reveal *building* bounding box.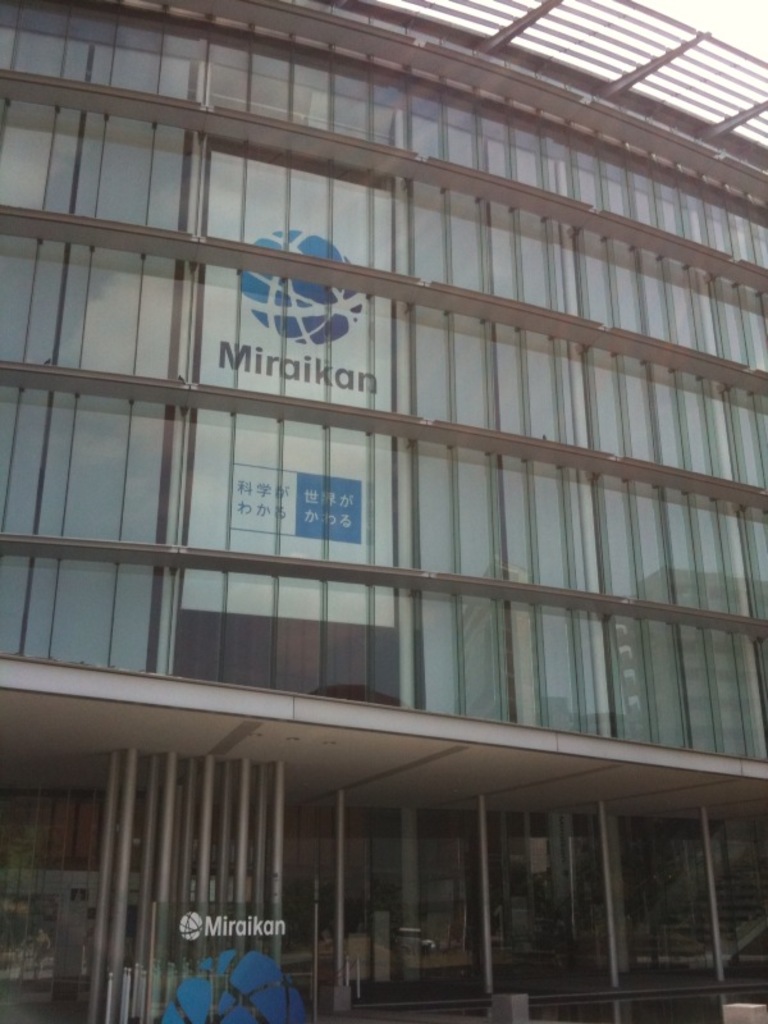
Revealed: 0/0/767/992.
